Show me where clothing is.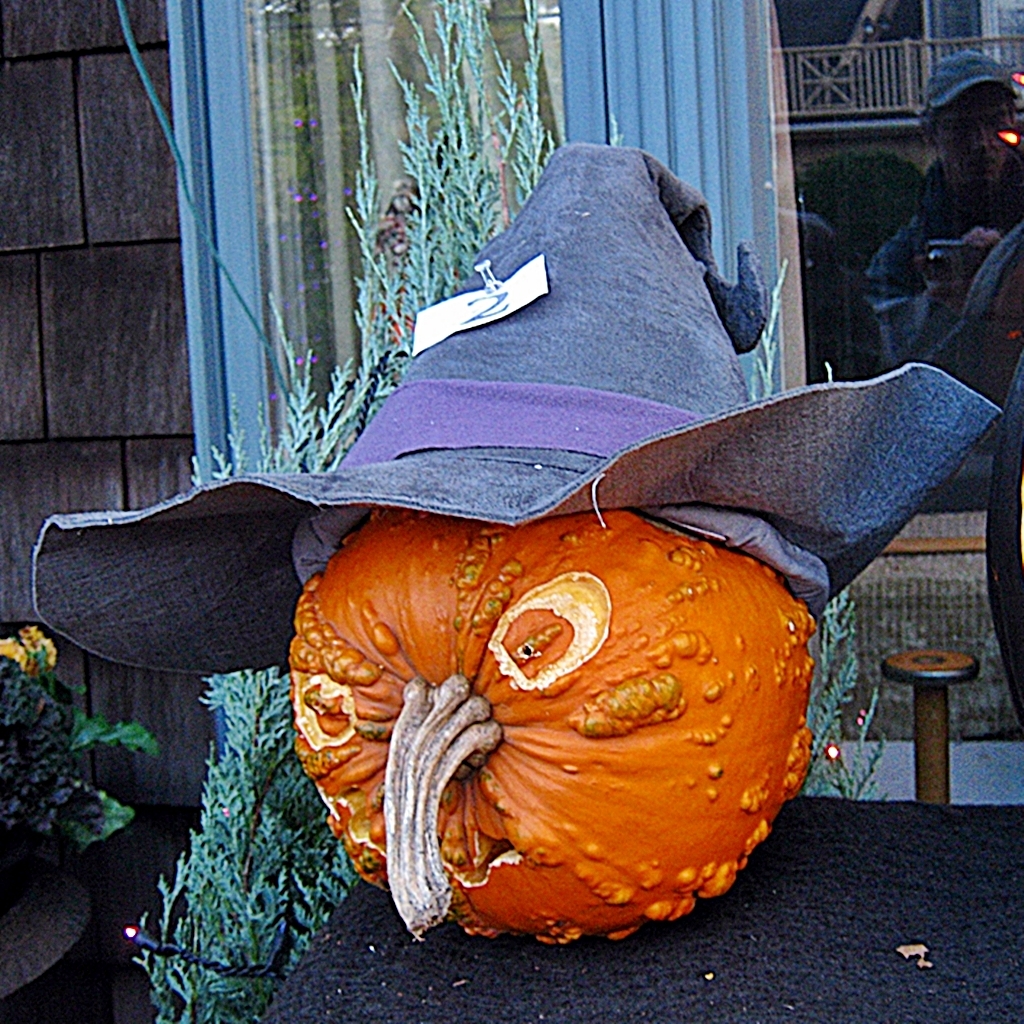
clothing is at <box>954,210,1023,717</box>.
